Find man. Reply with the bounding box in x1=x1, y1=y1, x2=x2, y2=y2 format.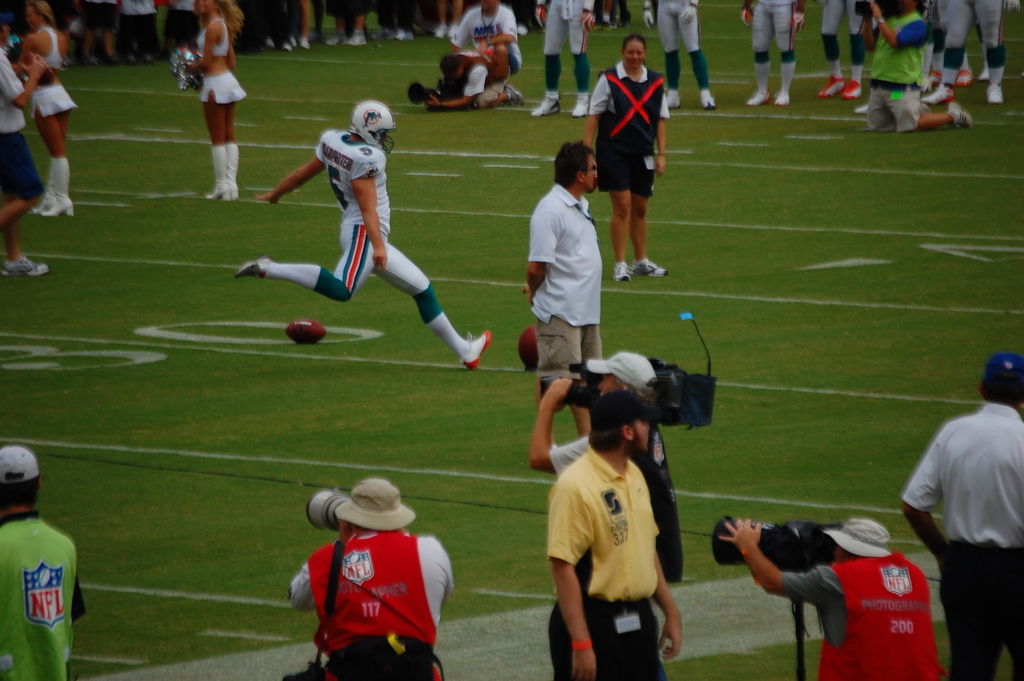
x1=289, y1=474, x2=454, y2=680.
